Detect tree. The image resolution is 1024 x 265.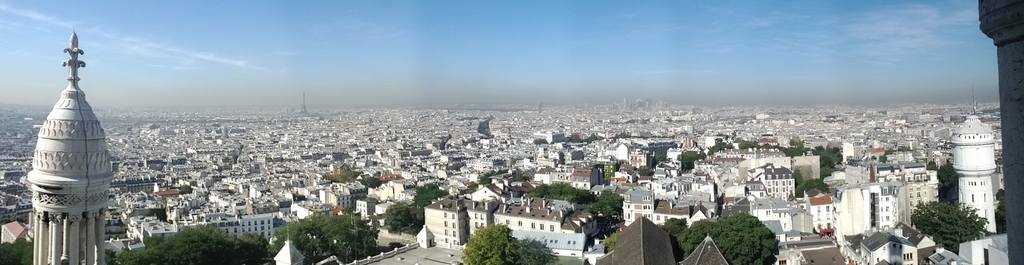
(909,199,991,255).
